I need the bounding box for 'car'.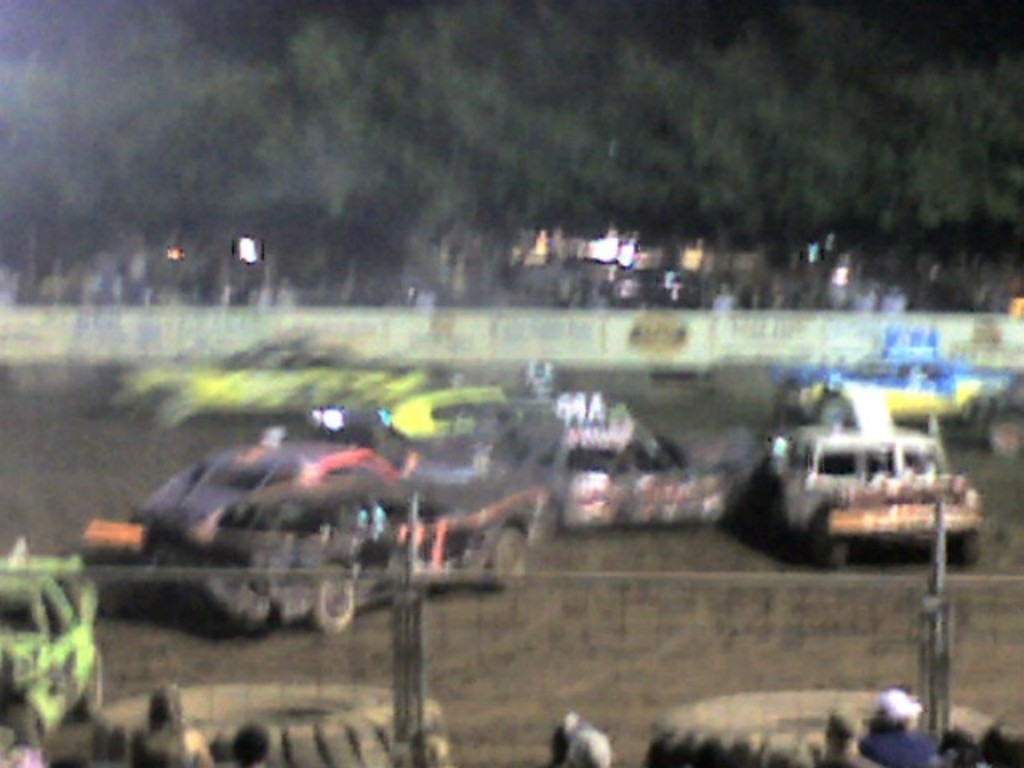
Here it is: box(144, 467, 538, 634).
